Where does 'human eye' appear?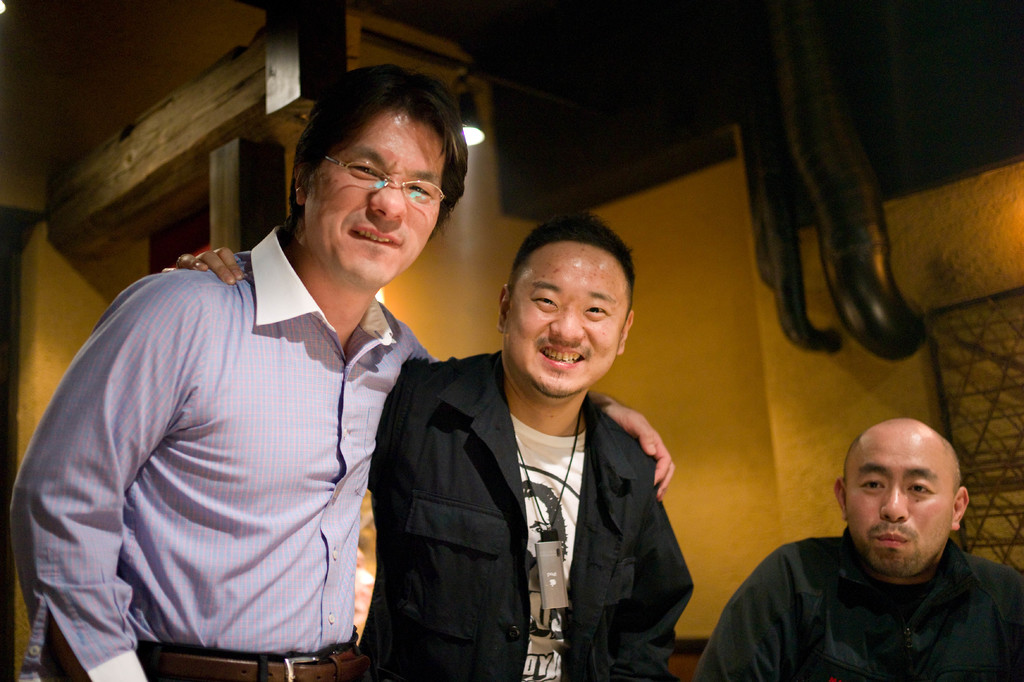
Appears at bbox=(531, 291, 561, 310).
